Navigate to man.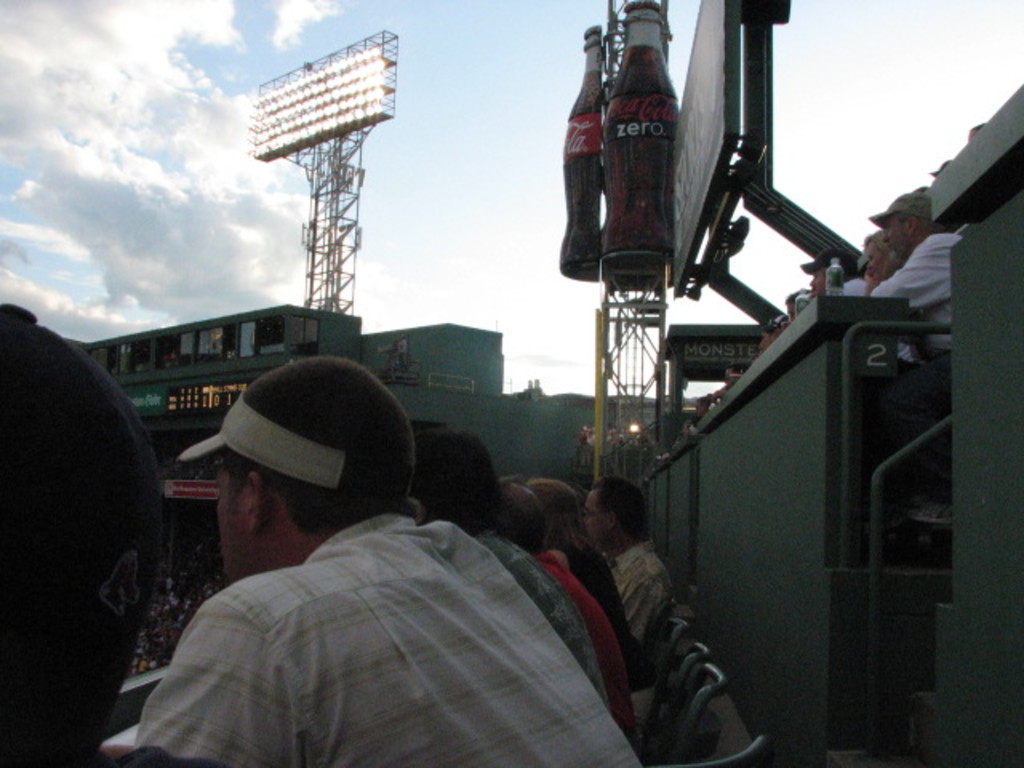
Navigation target: crop(578, 469, 678, 736).
